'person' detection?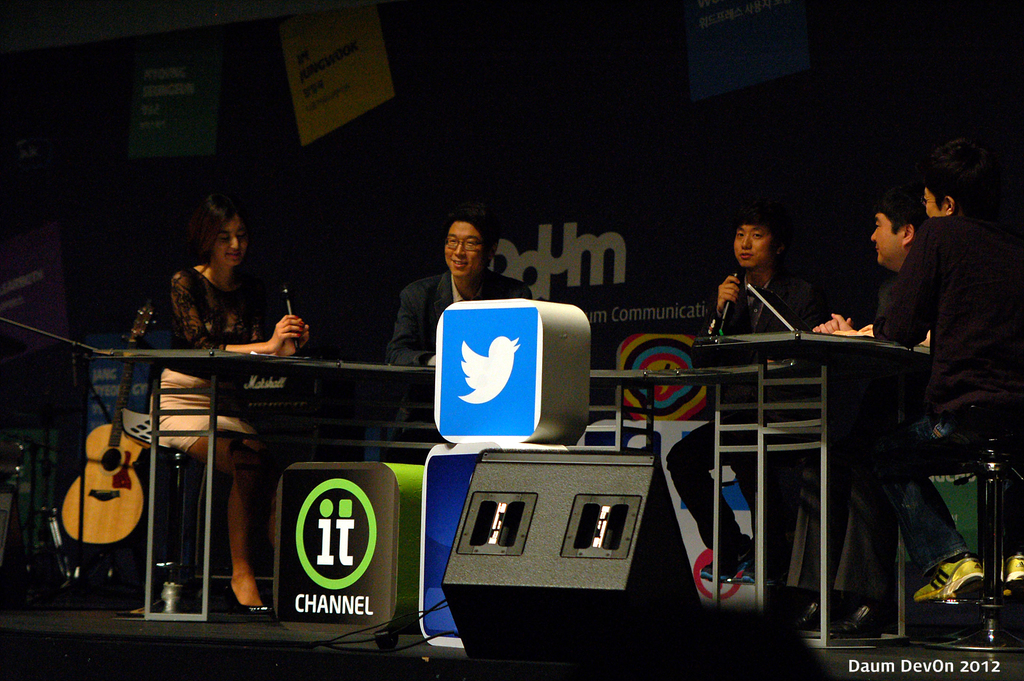
(x1=817, y1=186, x2=927, y2=637)
